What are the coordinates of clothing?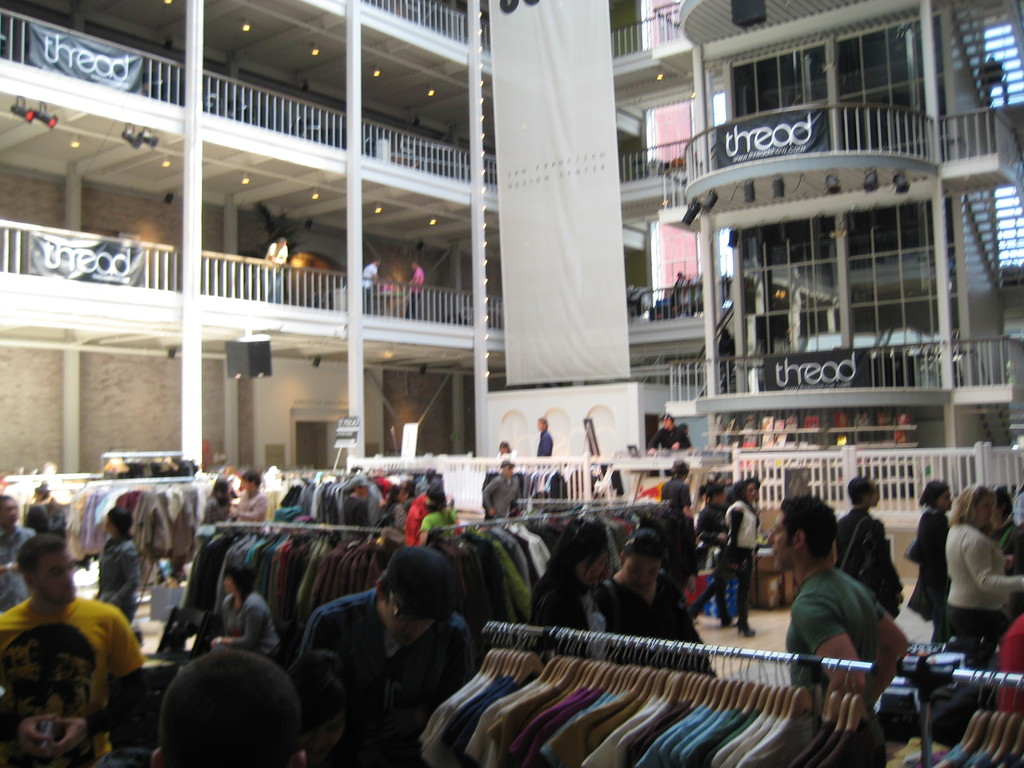
pyautogui.locateOnScreen(724, 497, 762, 625).
